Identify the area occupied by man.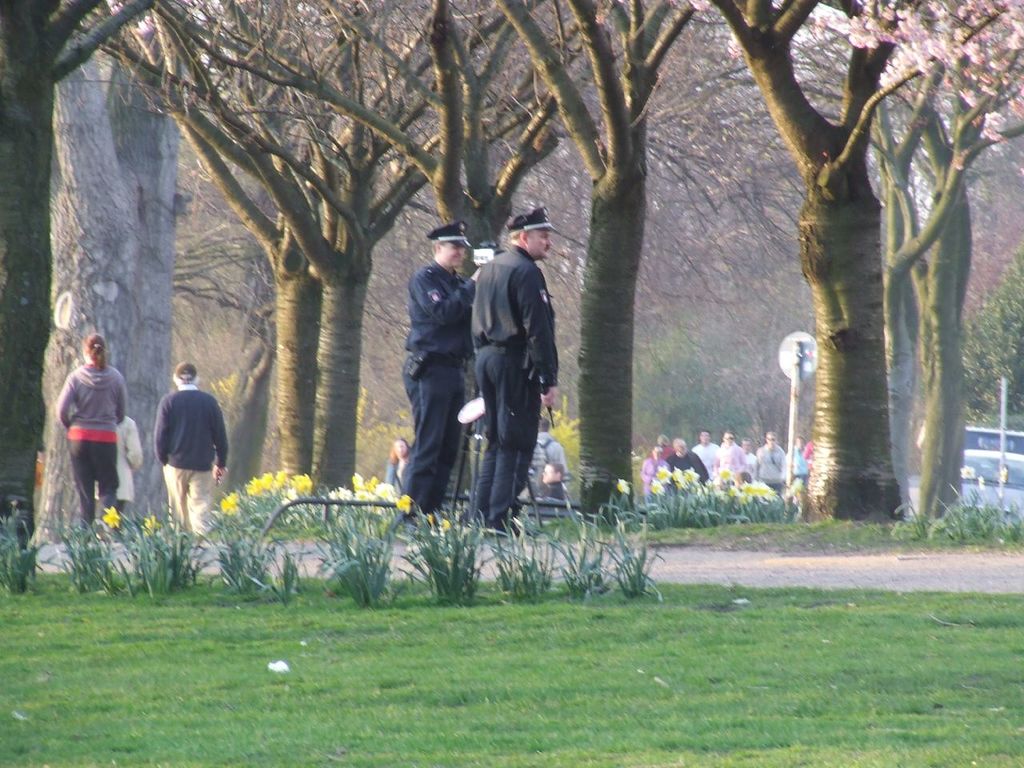
Area: (left=532, top=416, right=570, bottom=474).
